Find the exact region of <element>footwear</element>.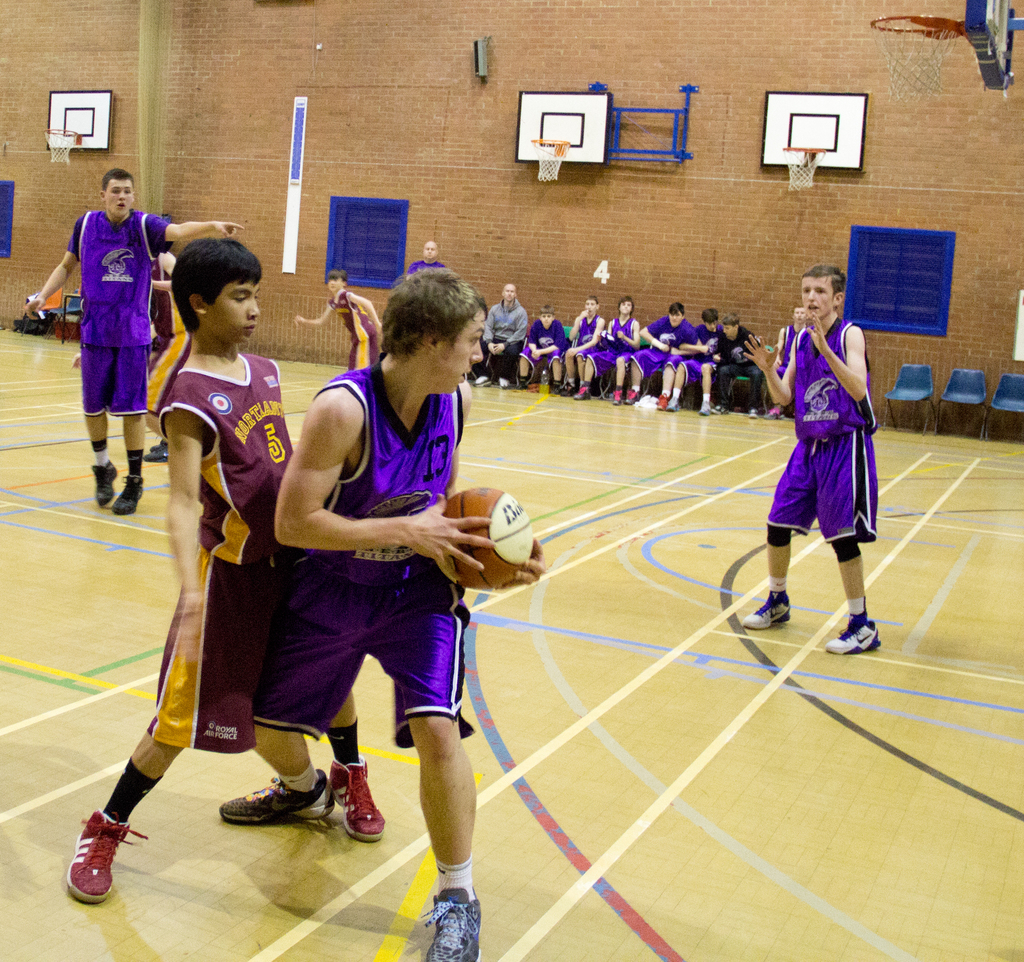
Exact region: pyautogui.locateOnScreen(87, 462, 115, 507).
